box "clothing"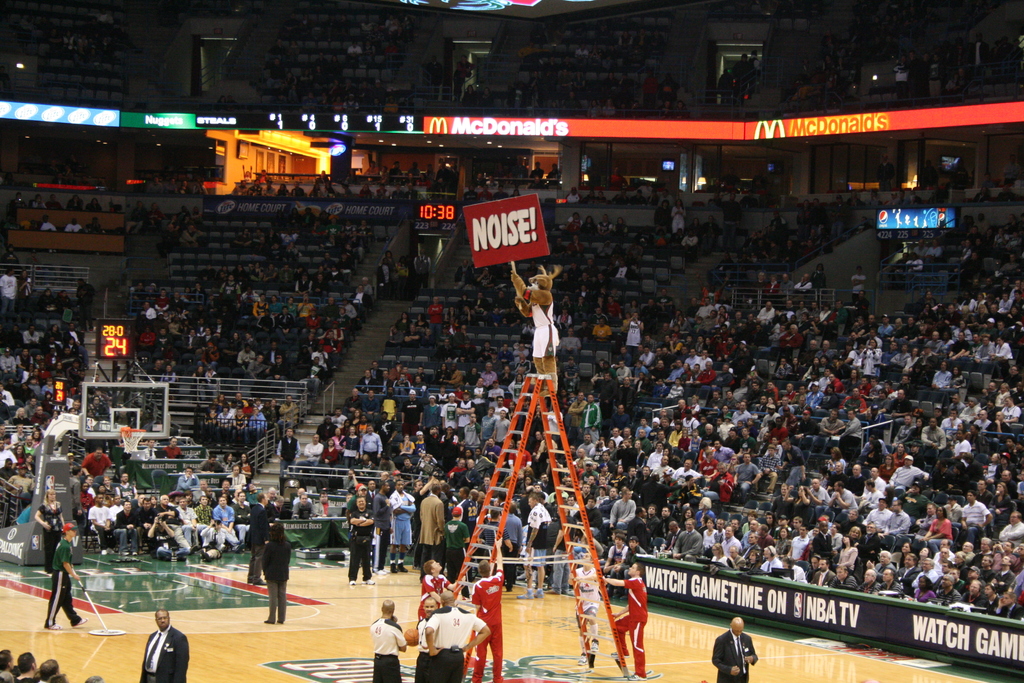
(x1=49, y1=538, x2=84, y2=635)
